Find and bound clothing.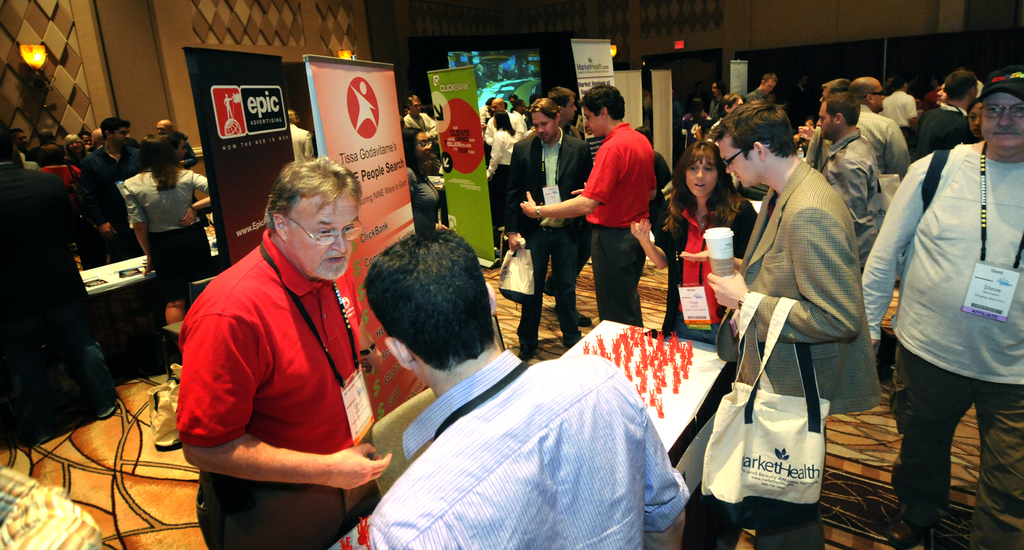
Bound: 401:108:437:144.
